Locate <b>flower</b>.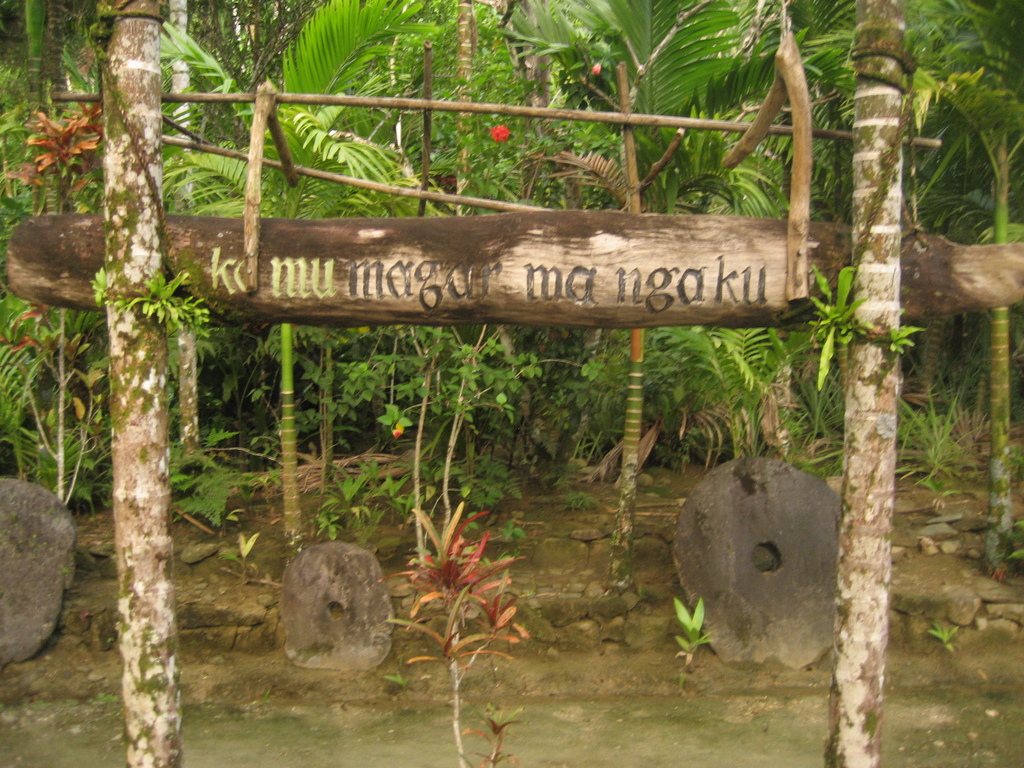
Bounding box: left=485, top=124, right=510, bottom=147.
